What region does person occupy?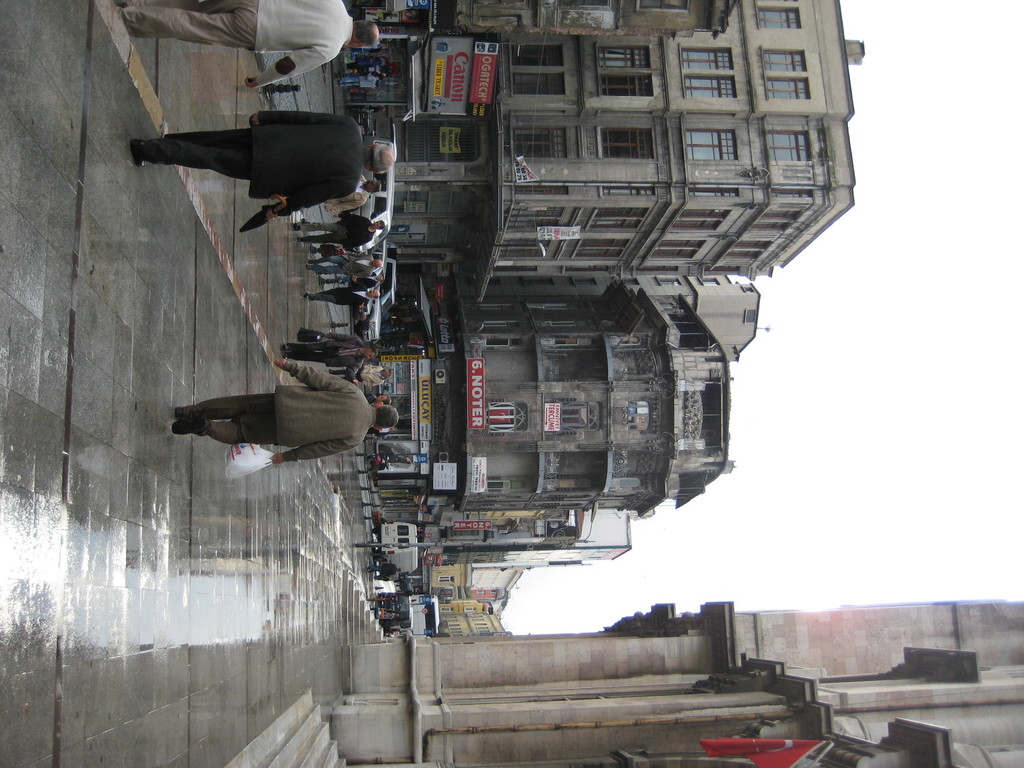
BBox(337, 73, 385, 87).
